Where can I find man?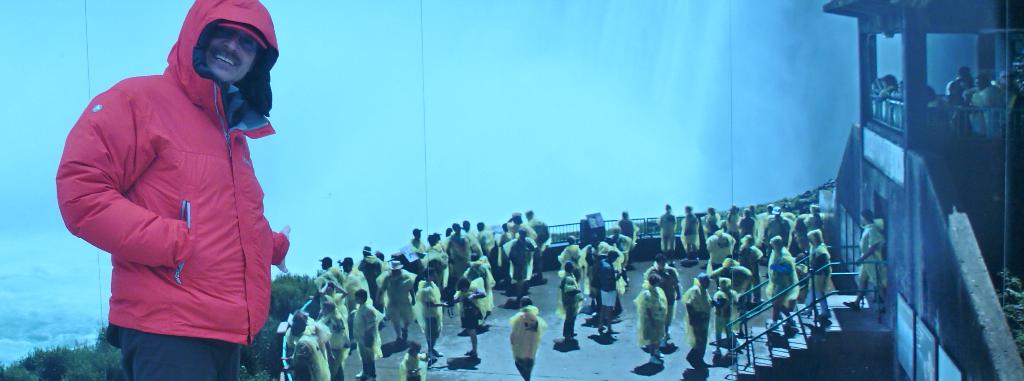
You can find it at region(599, 252, 620, 334).
